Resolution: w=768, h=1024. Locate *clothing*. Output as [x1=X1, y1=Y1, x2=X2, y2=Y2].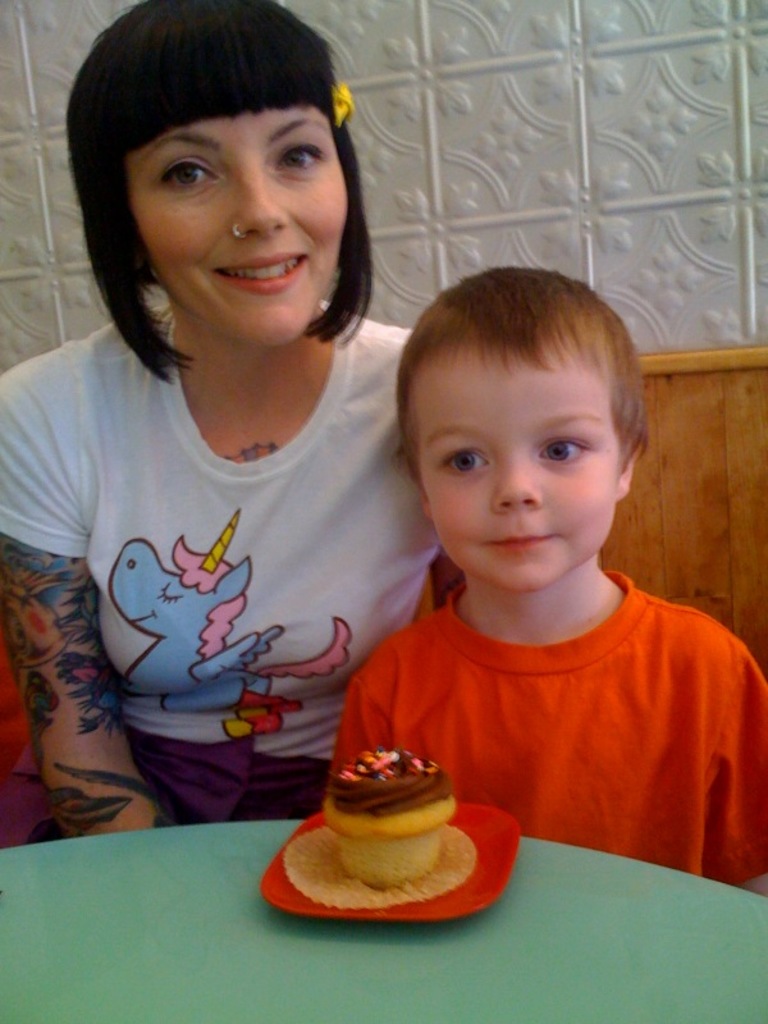
[x1=301, y1=512, x2=756, y2=876].
